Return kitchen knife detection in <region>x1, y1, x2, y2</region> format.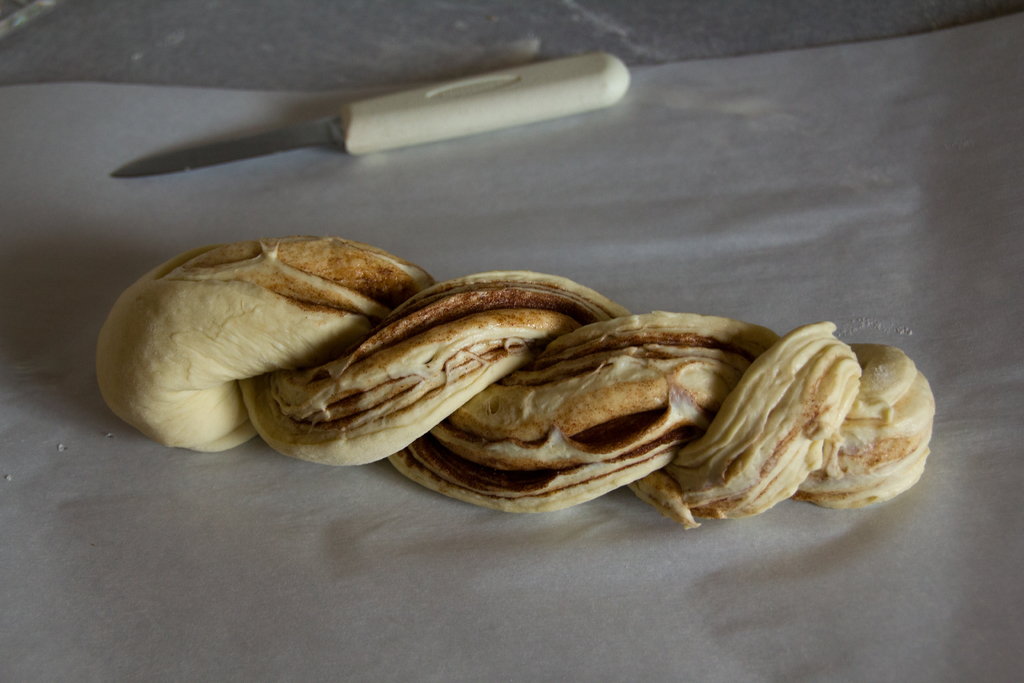
<region>111, 49, 628, 179</region>.
